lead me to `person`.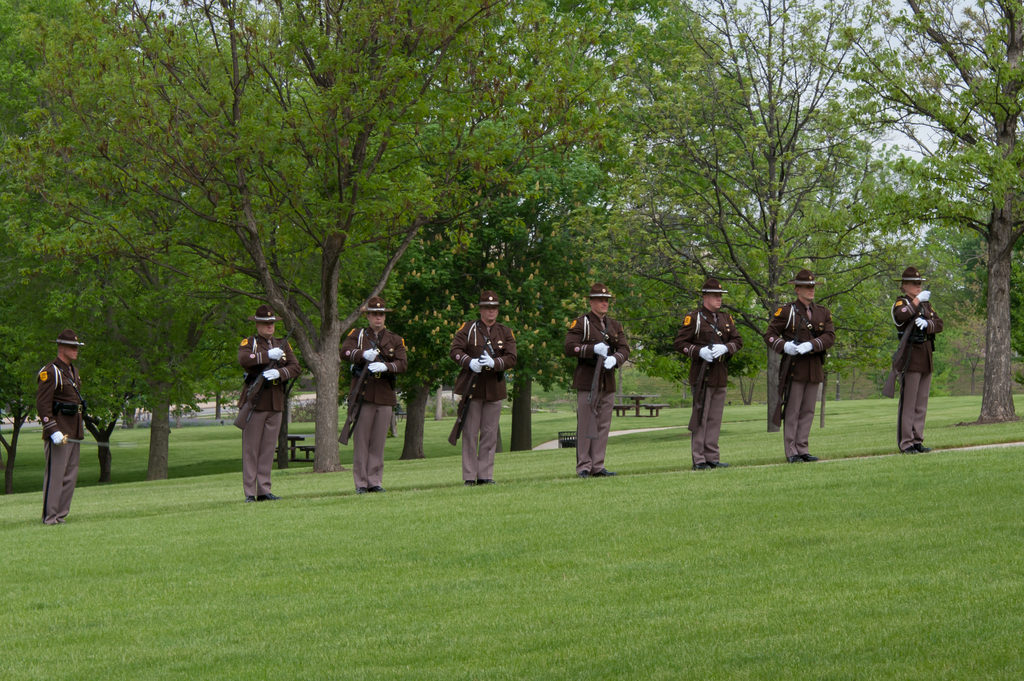
Lead to bbox=(455, 293, 519, 485).
